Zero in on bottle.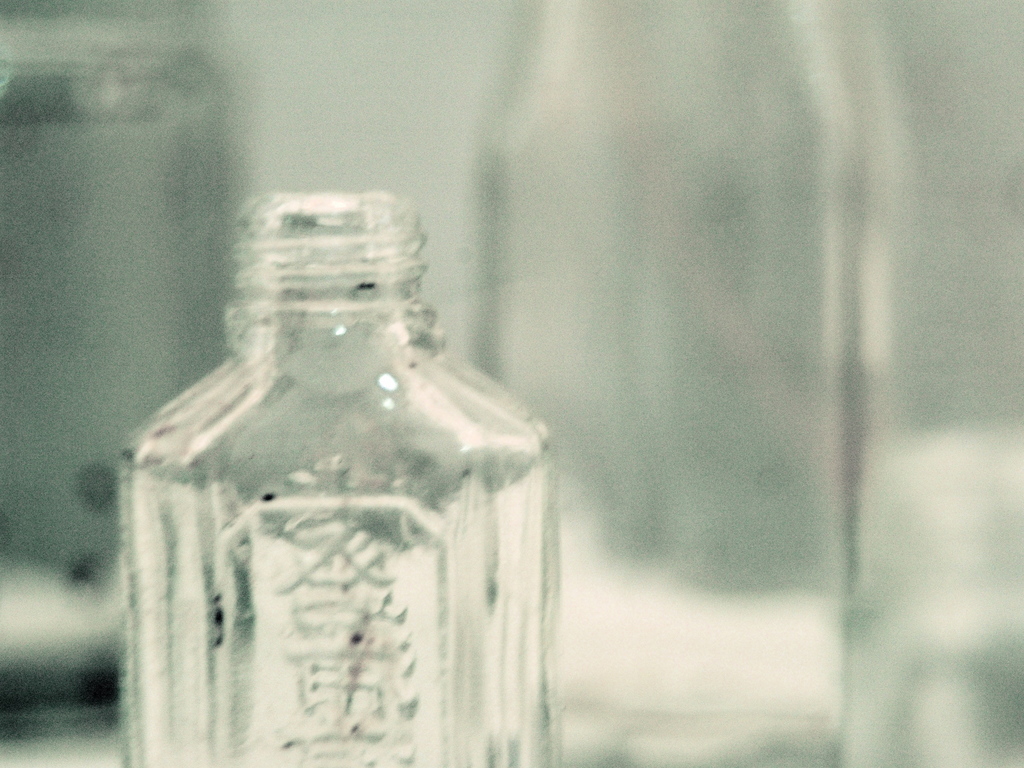
Zeroed in: {"x1": 0, "y1": 0, "x2": 250, "y2": 709}.
